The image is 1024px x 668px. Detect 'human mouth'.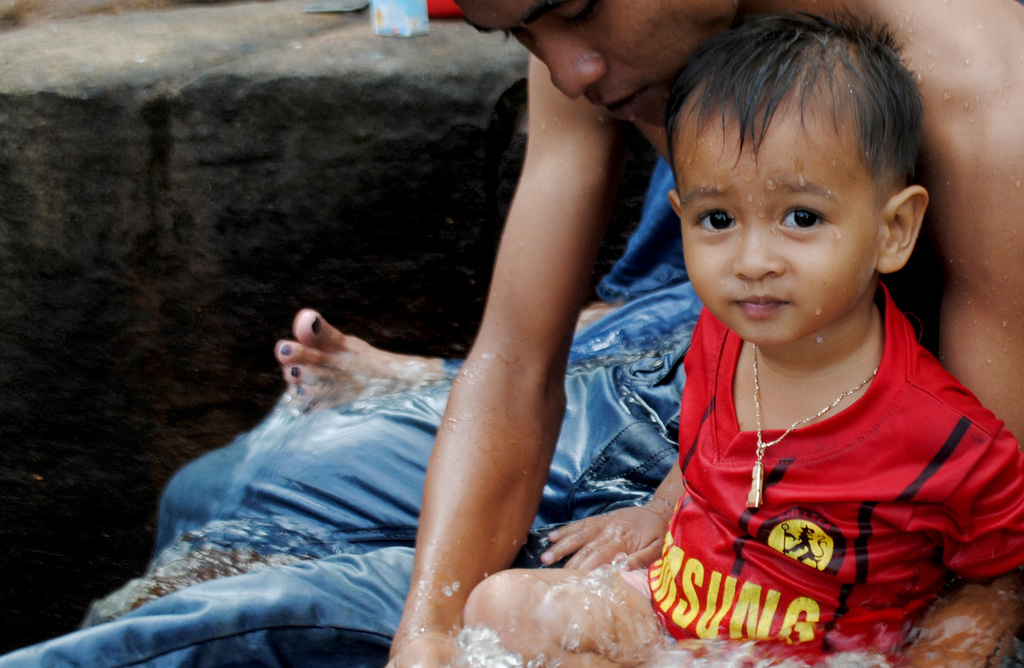
Detection: Rect(732, 293, 793, 315).
